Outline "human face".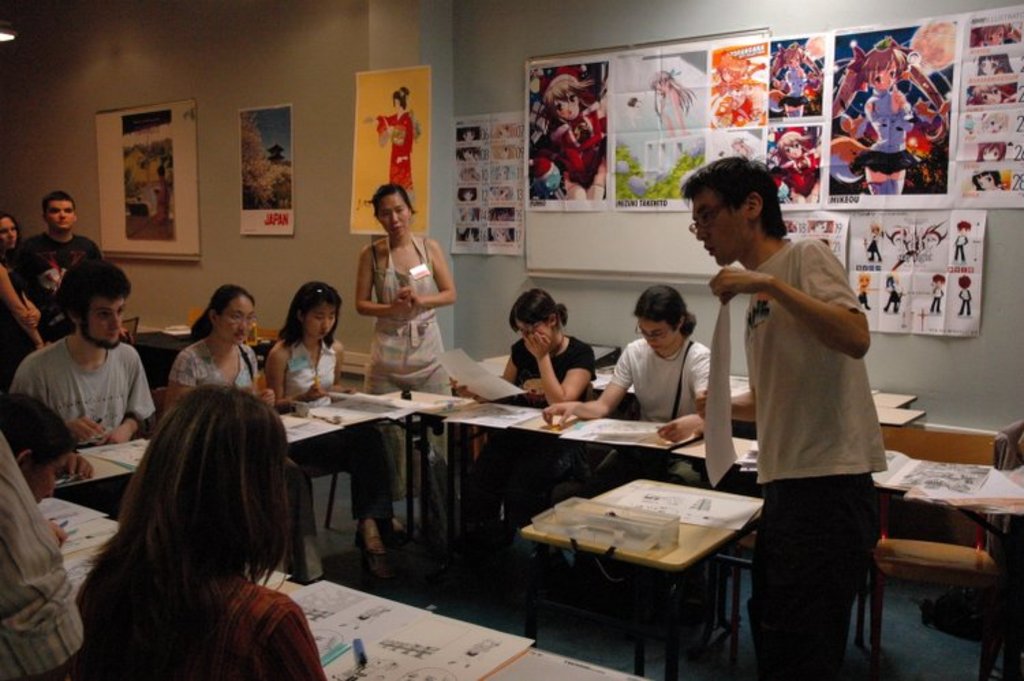
Outline: x1=780, y1=142, x2=803, y2=162.
